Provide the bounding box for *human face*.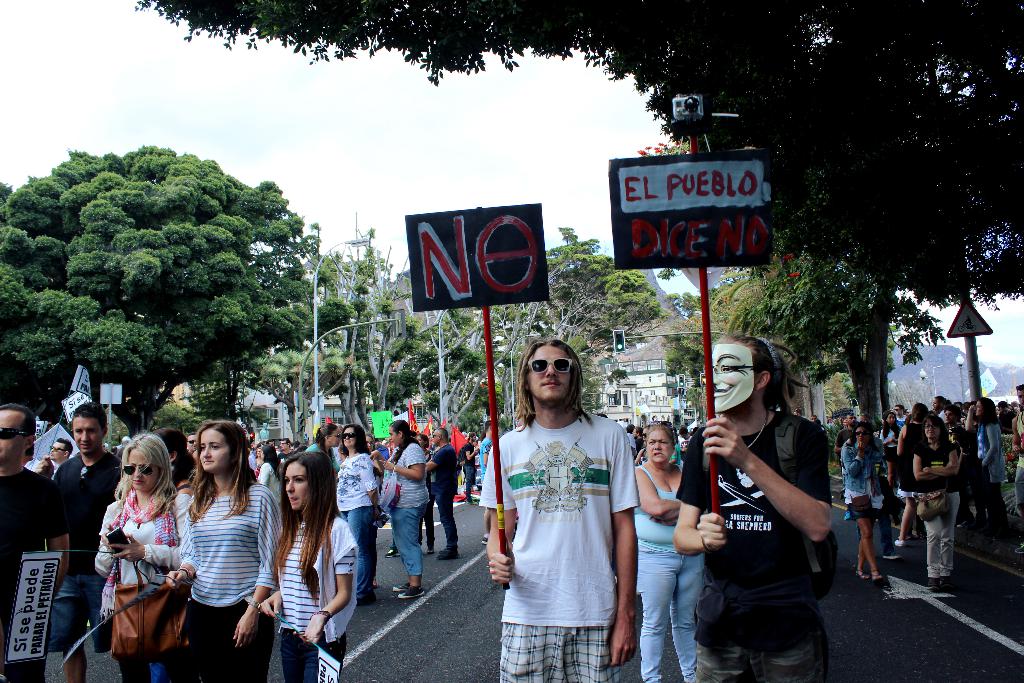
(858,415,871,424).
